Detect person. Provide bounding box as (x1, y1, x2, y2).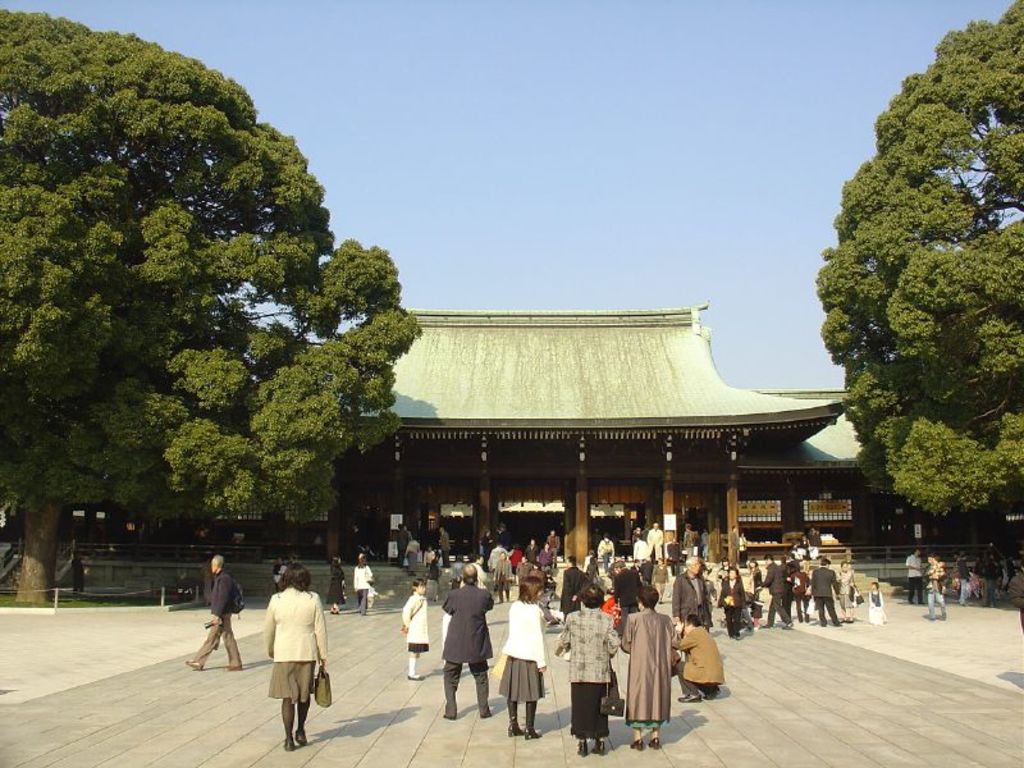
(398, 580, 429, 681).
